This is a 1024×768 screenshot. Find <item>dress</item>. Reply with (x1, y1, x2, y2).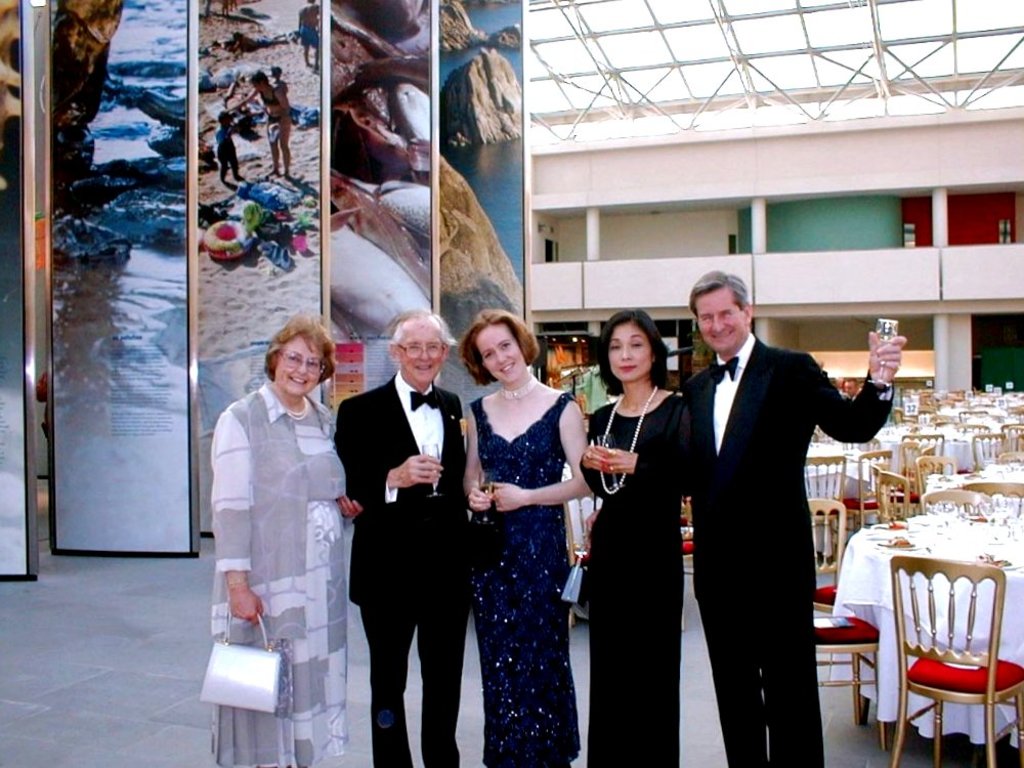
(208, 373, 353, 767).
